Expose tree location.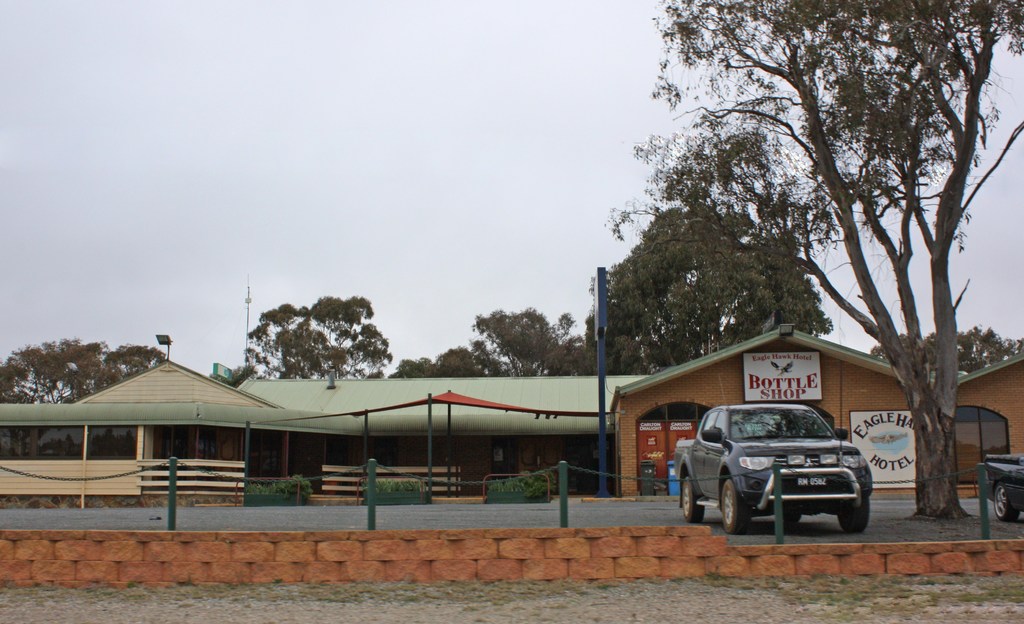
Exposed at pyautogui.locateOnScreen(589, 203, 832, 384).
